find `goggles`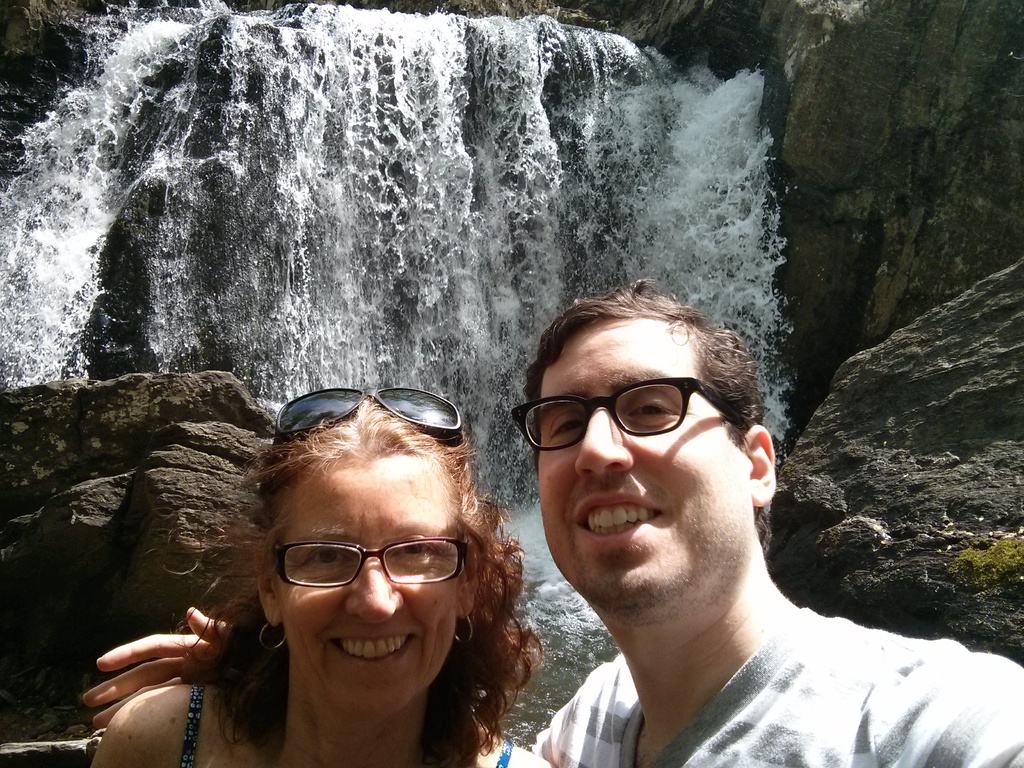
259,383,467,497
